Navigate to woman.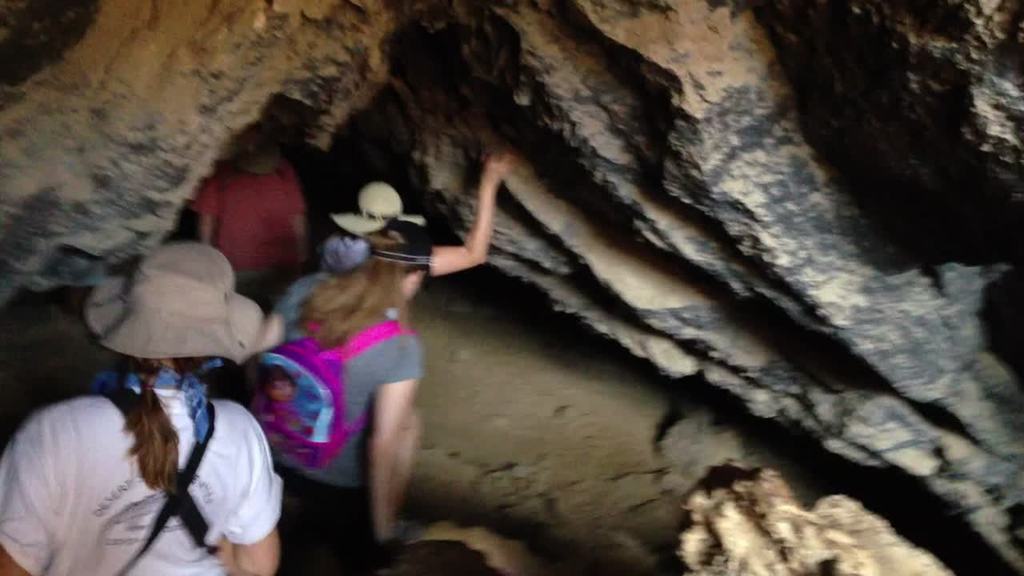
Navigation target: [235, 215, 437, 549].
